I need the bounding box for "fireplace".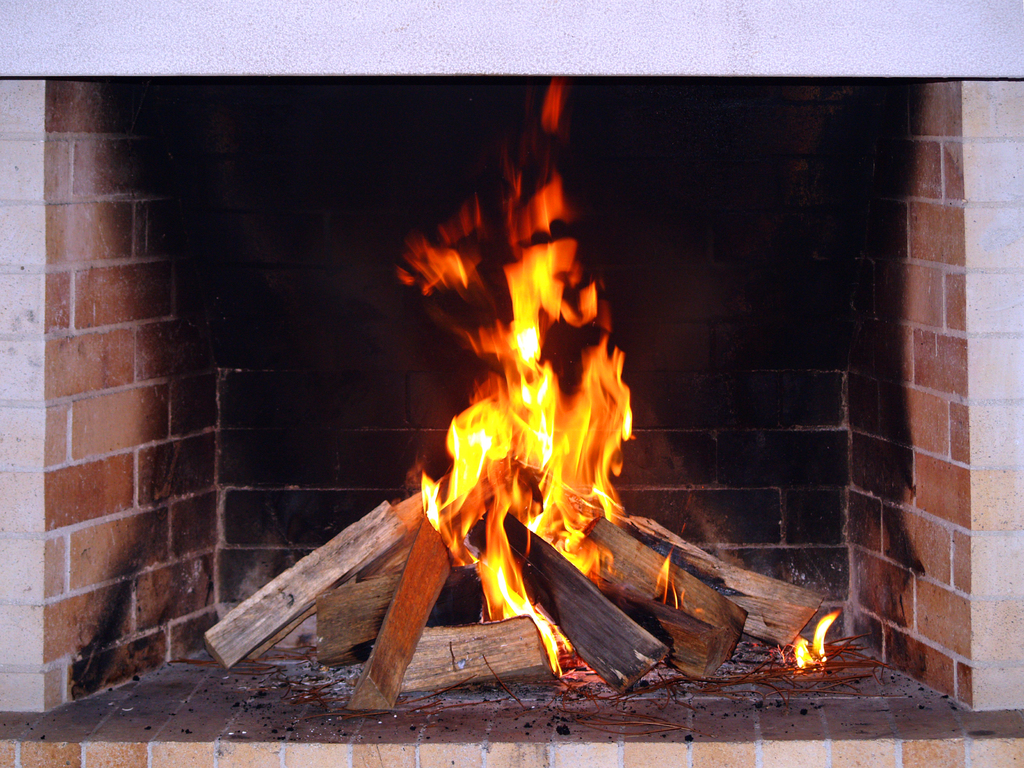
Here it is: <bbox>0, 0, 1023, 767</bbox>.
